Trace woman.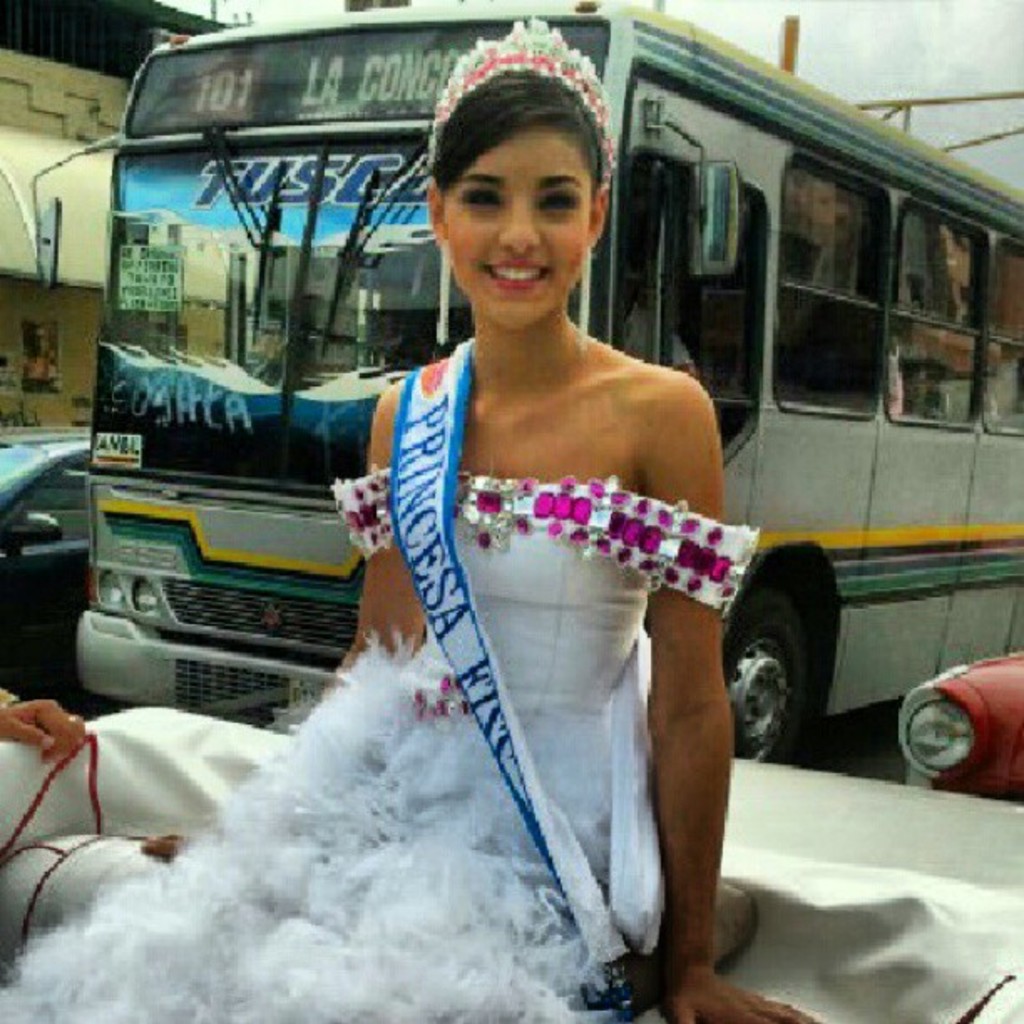
Traced to 294/59/770/992.
